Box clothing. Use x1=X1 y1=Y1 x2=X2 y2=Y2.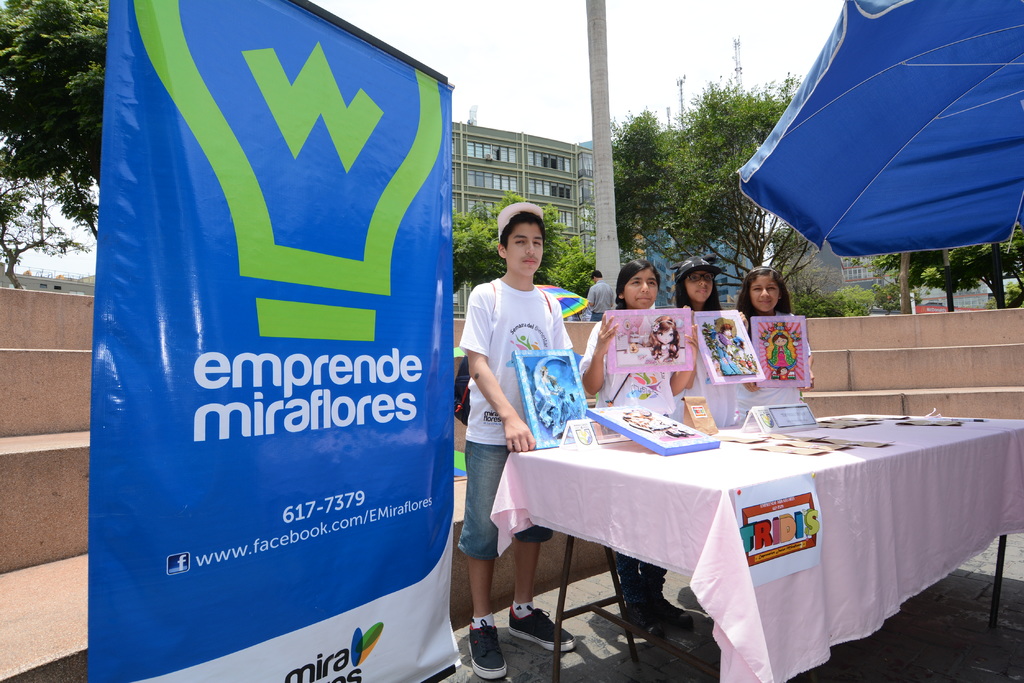
x1=558 y1=305 x2=685 y2=604.
